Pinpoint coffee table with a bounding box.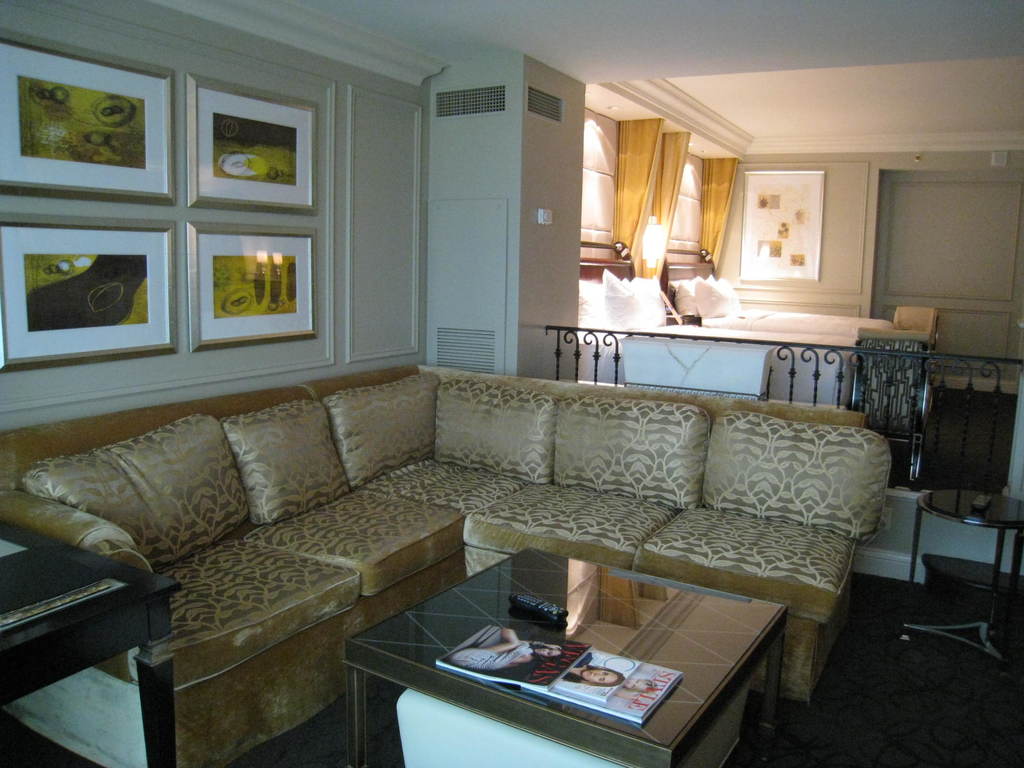
(0,513,186,767).
